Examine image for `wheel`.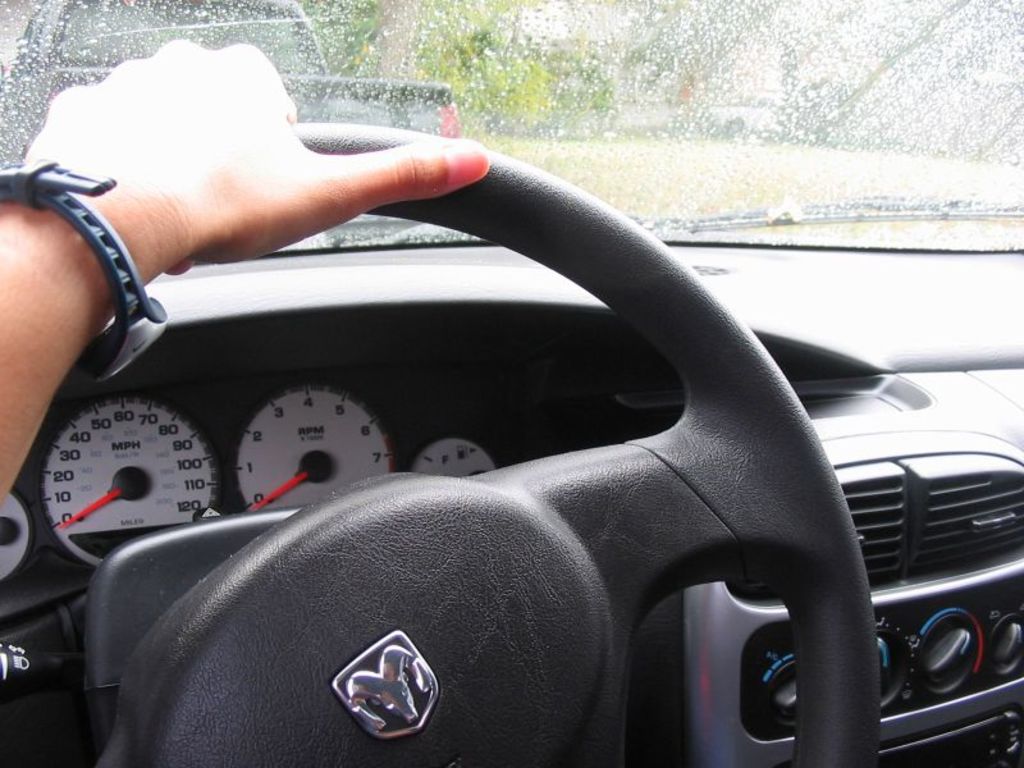
Examination result: (101,127,887,767).
